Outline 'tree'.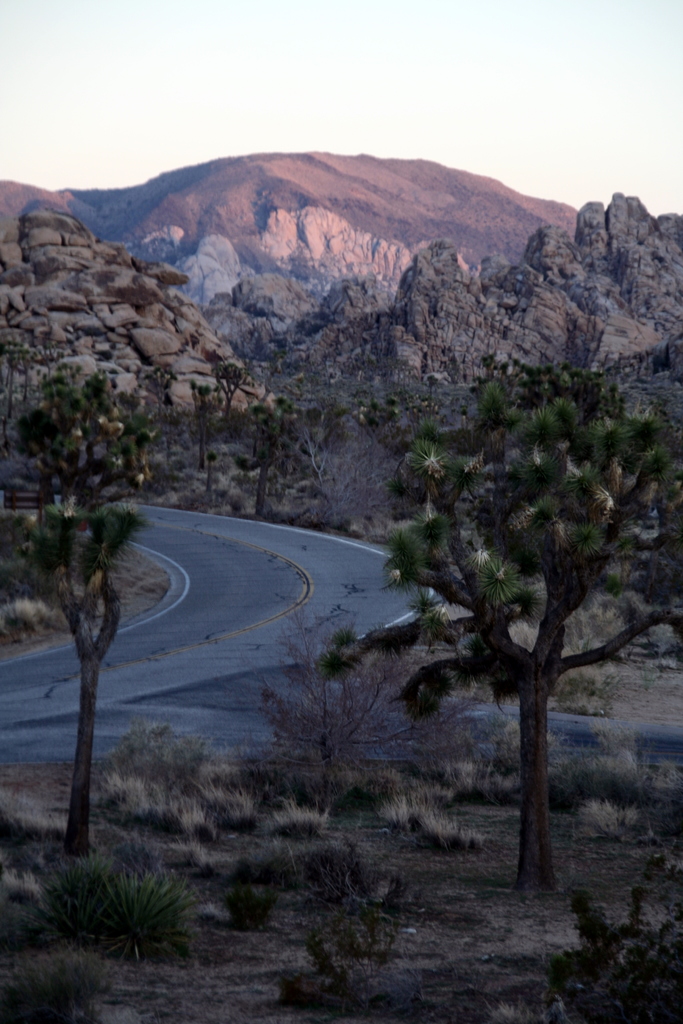
Outline: box=[237, 400, 284, 529].
